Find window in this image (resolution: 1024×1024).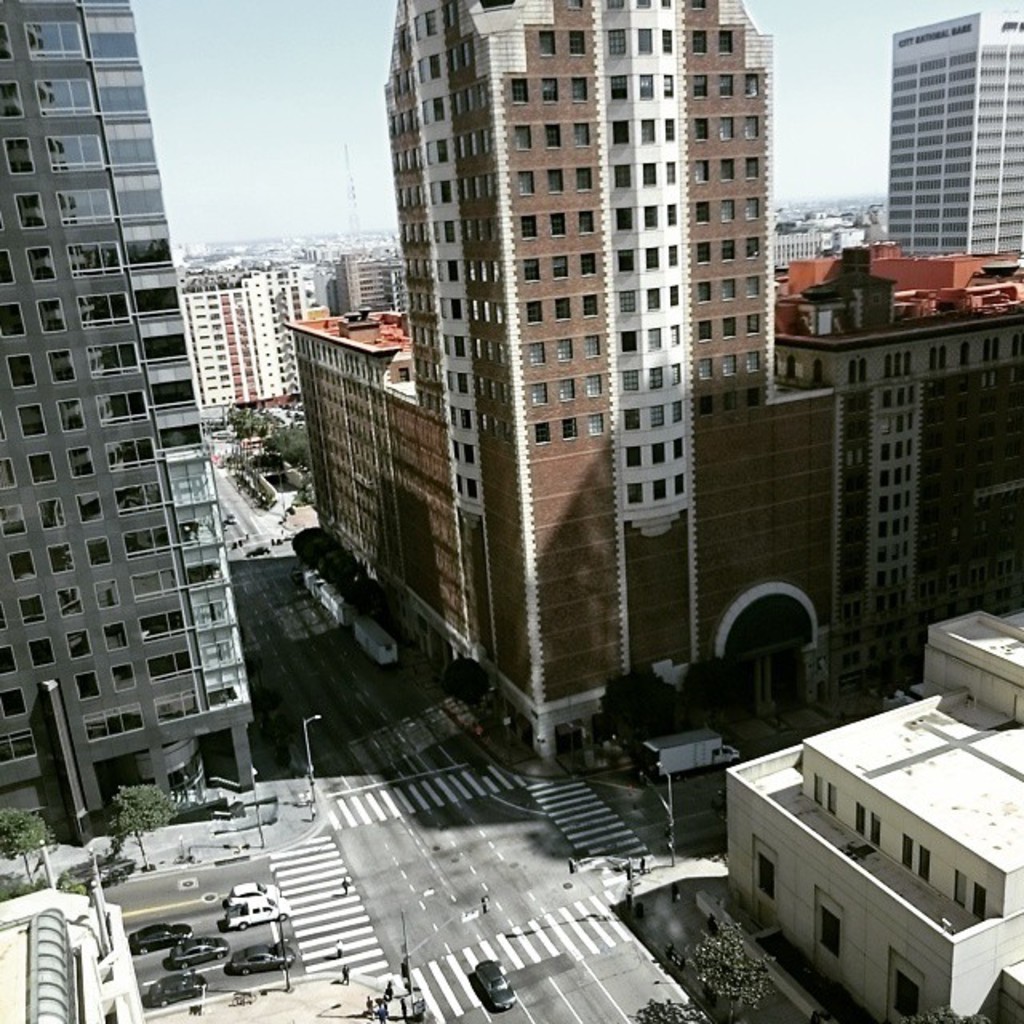
x1=717 y1=357 x2=734 y2=379.
